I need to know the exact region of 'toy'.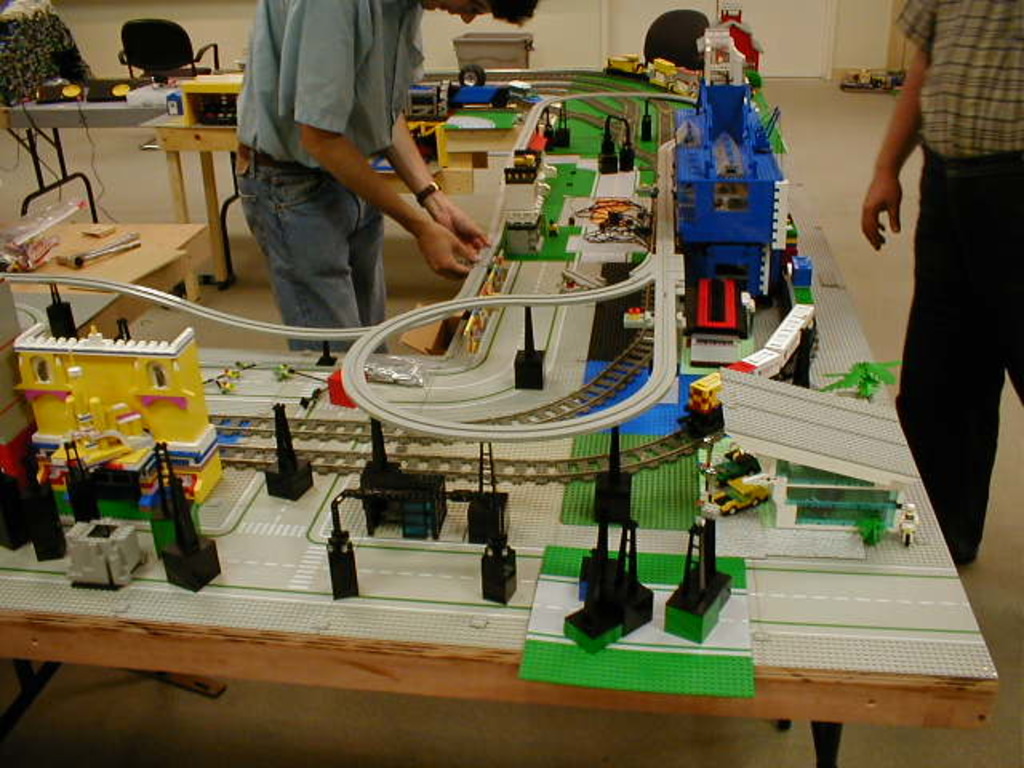
Region: [x1=595, y1=114, x2=618, y2=174].
